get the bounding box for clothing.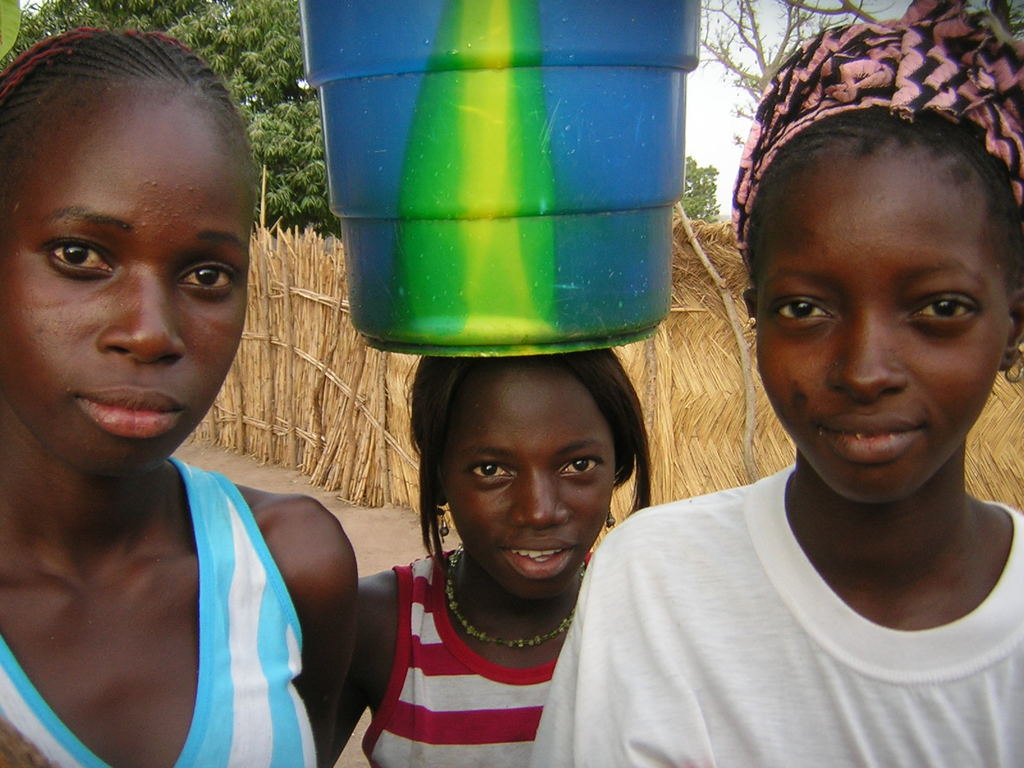
l=358, t=550, r=556, b=767.
